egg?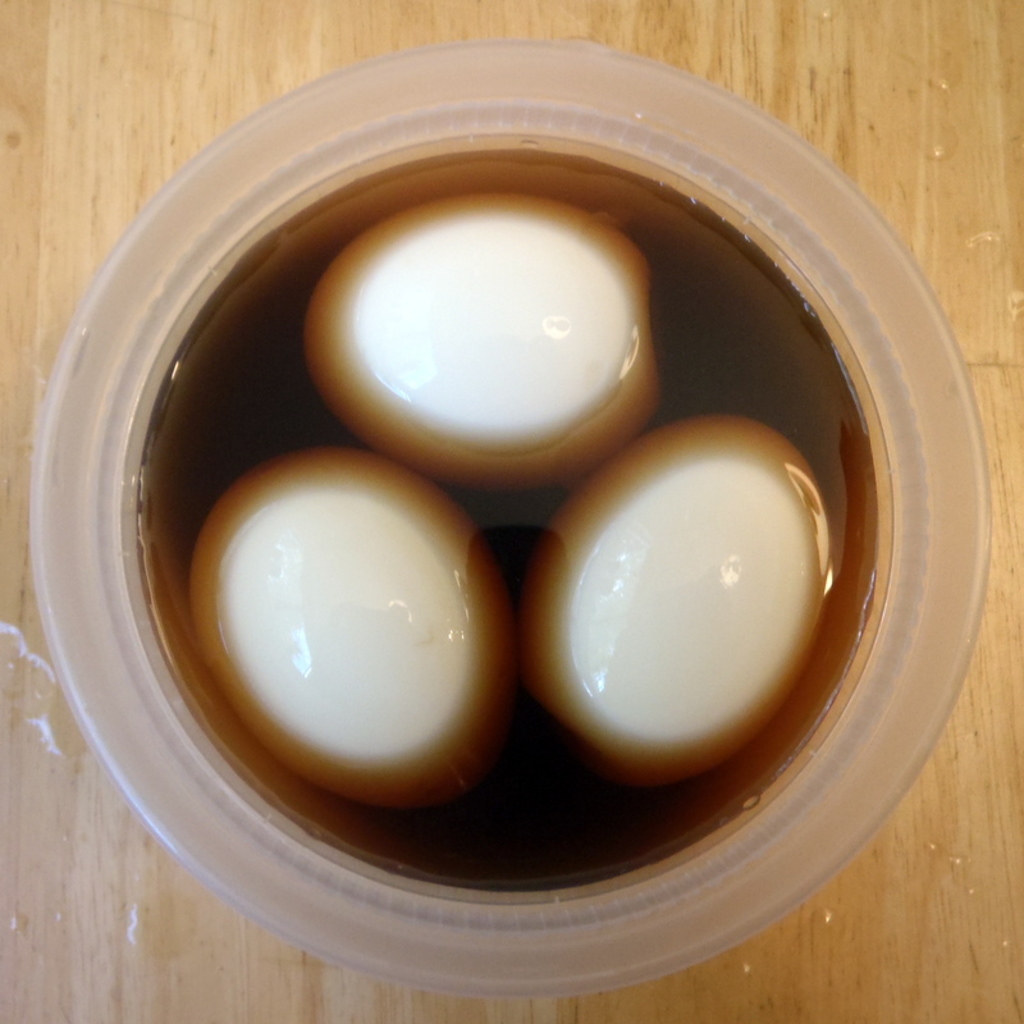
522:412:833:782
